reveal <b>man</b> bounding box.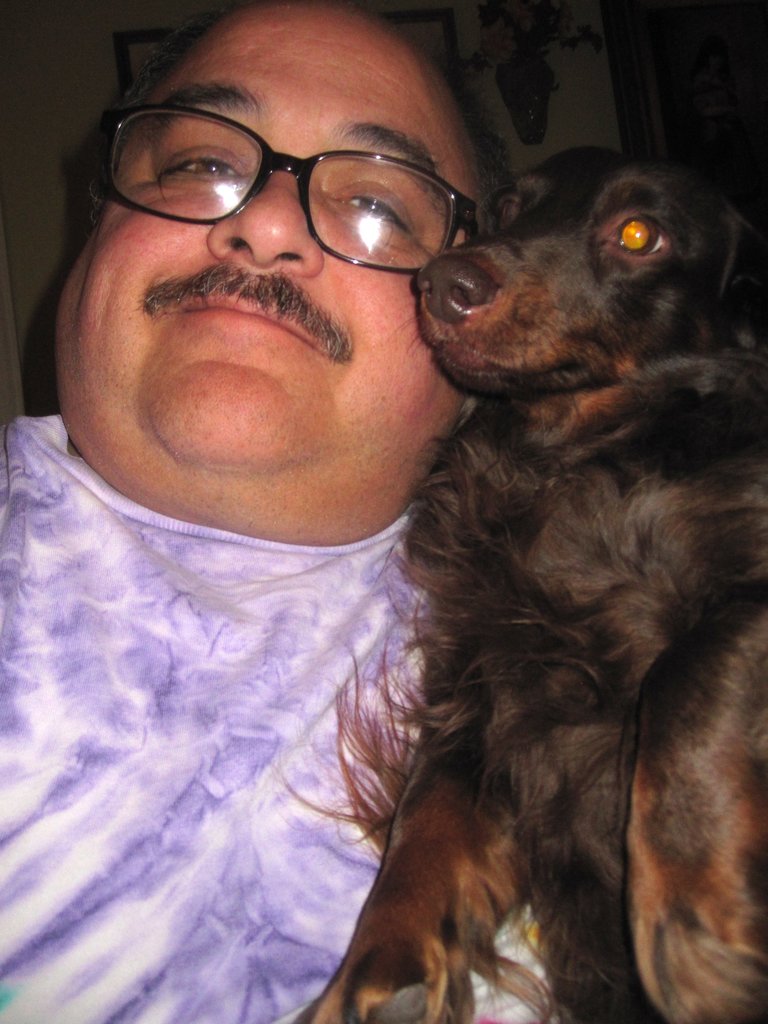
Revealed: {"x1": 0, "y1": 0, "x2": 564, "y2": 1023}.
